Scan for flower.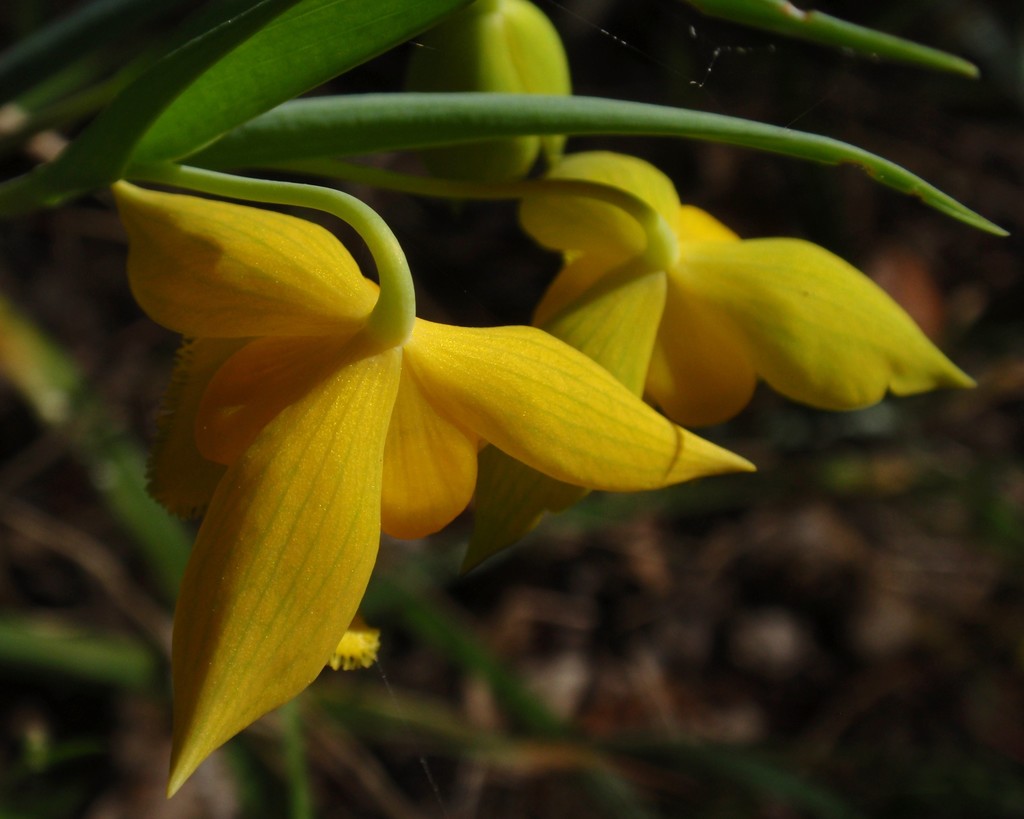
Scan result: {"x1": 105, "y1": 170, "x2": 762, "y2": 797}.
